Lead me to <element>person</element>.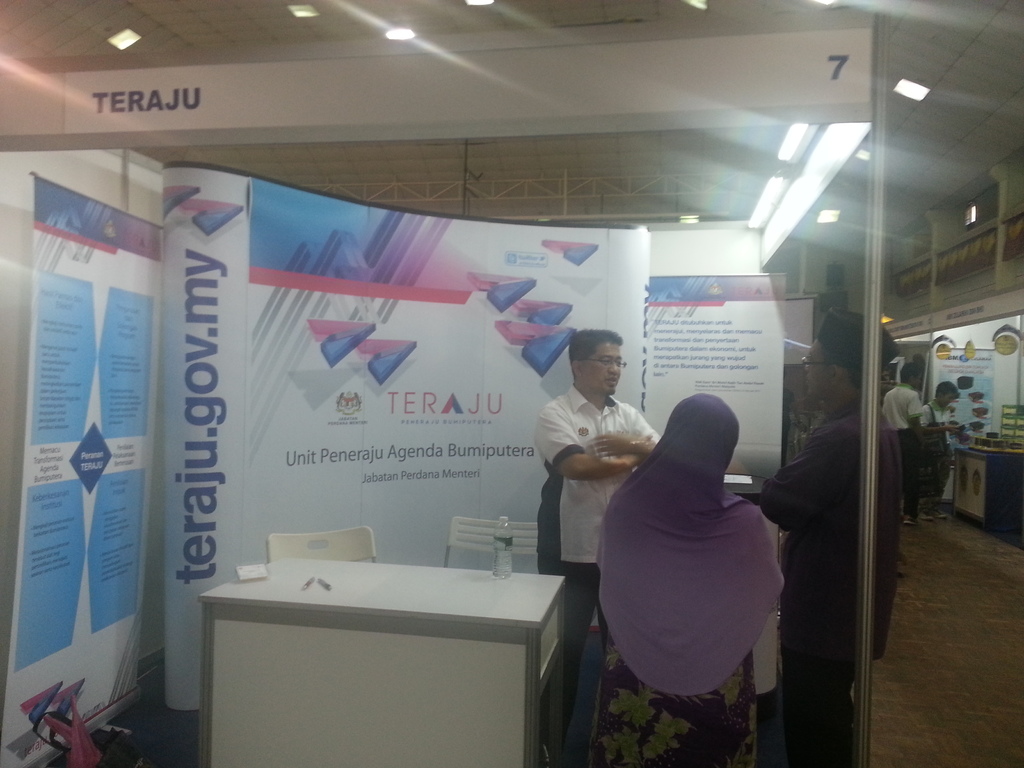
Lead to pyautogui.locateOnScreen(532, 328, 657, 748).
